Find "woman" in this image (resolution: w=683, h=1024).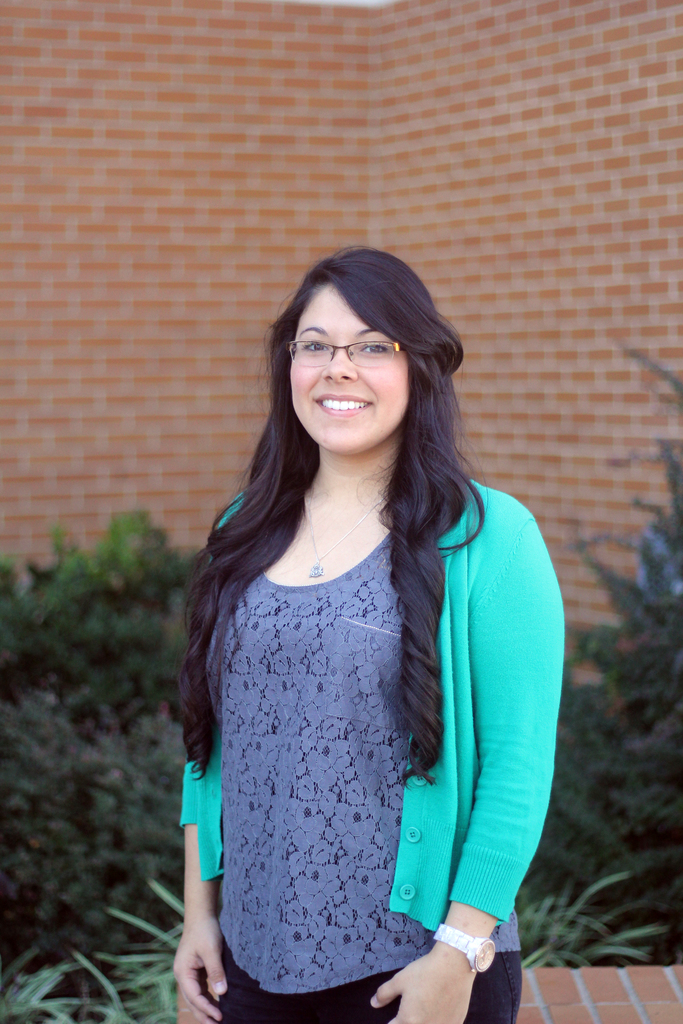
box(161, 245, 582, 1020).
